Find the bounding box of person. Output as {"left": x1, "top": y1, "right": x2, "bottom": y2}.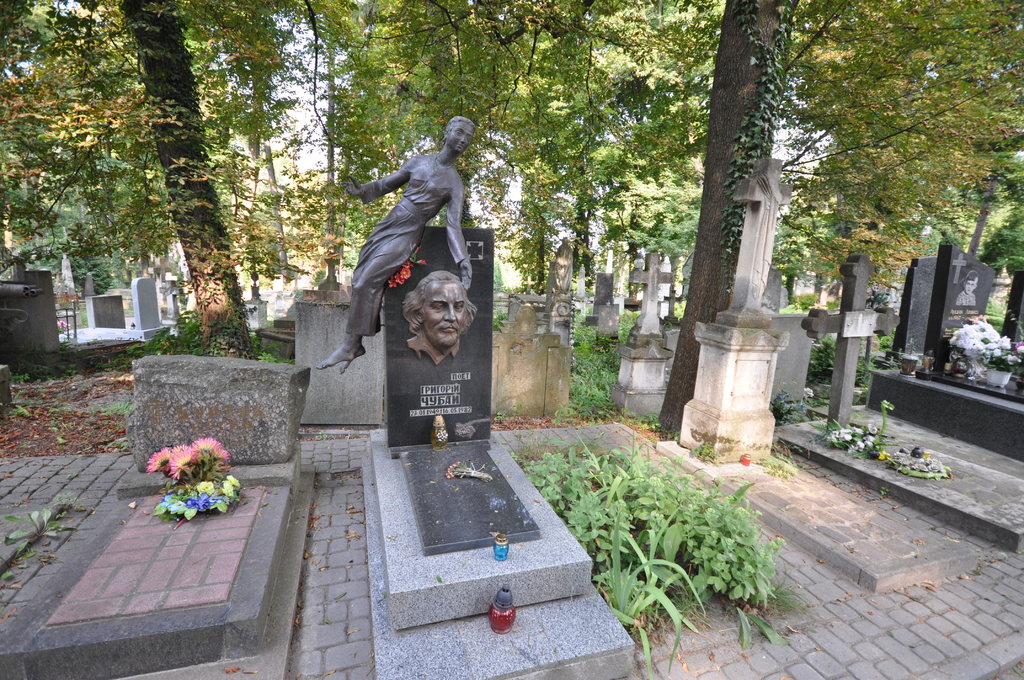
{"left": 400, "top": 270, "right": 477, "bottom": 366}.
